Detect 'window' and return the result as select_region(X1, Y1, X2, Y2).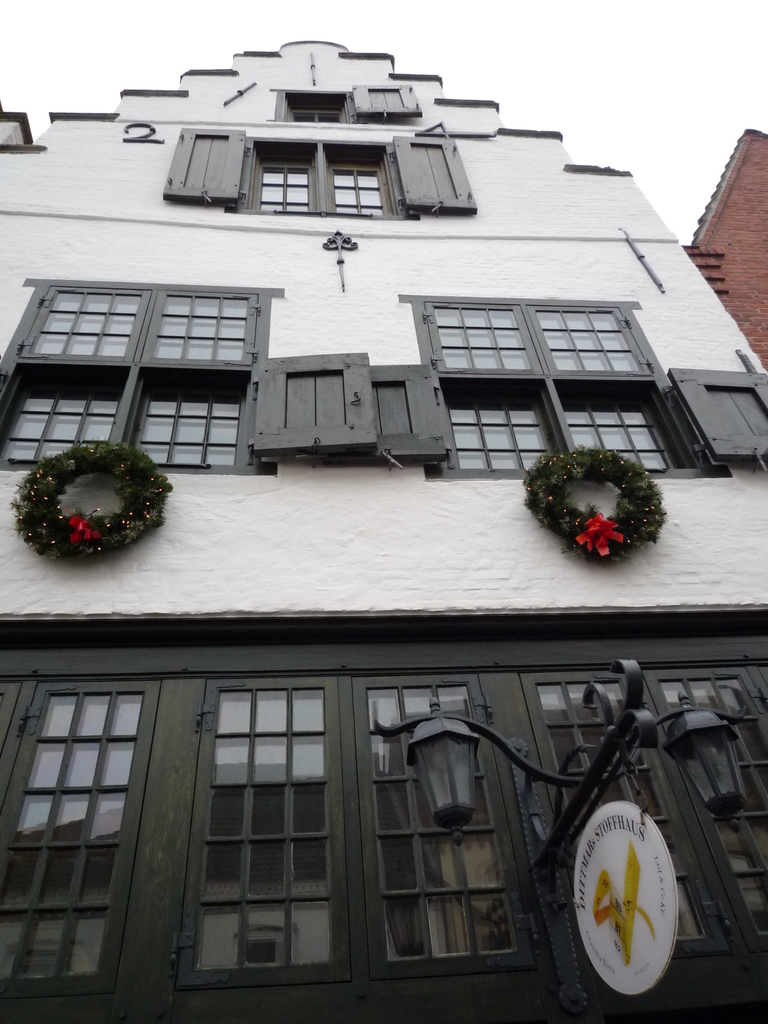
select_region(362, 686, 529, 968).
